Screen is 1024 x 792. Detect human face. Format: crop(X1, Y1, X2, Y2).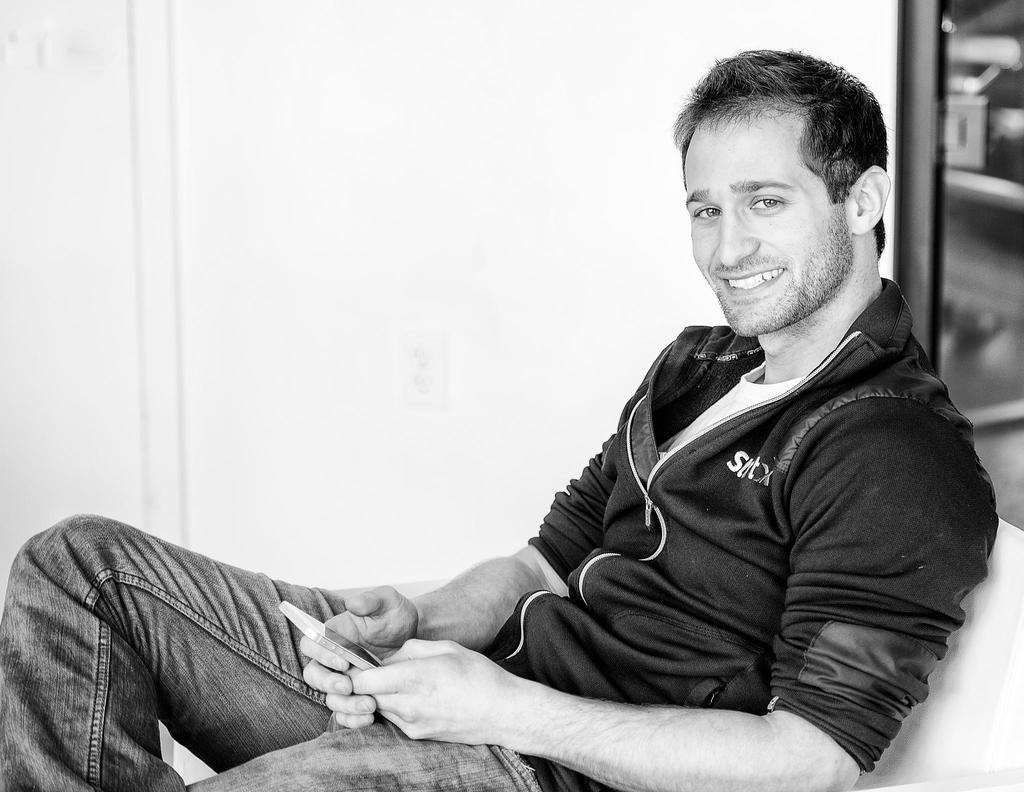
crop(685, 118, 852, 344).
